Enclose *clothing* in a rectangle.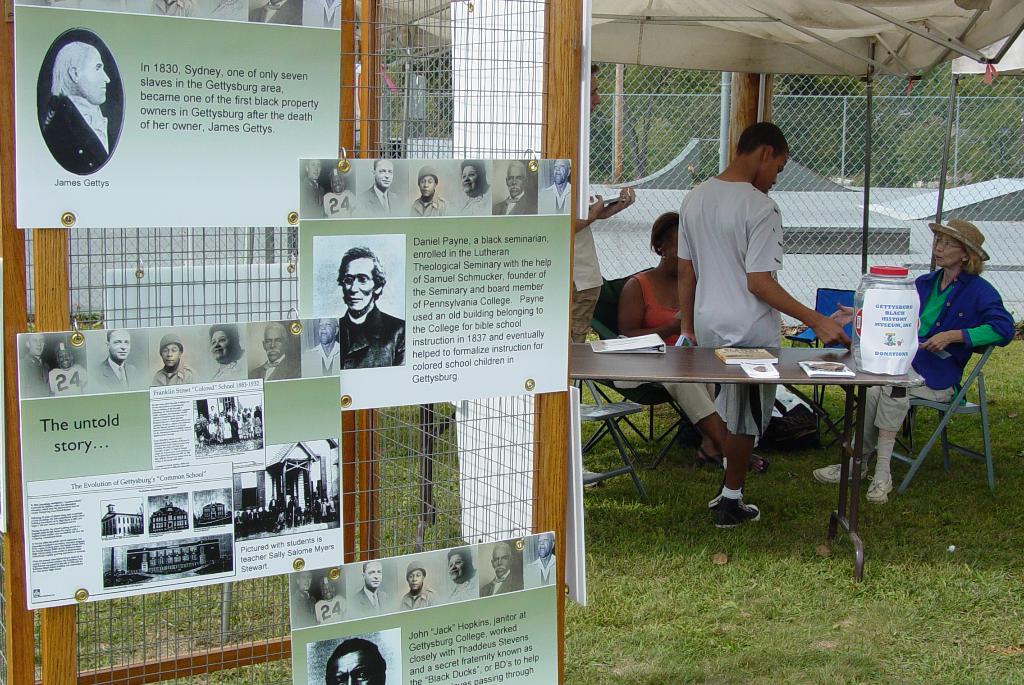
rect(88, 355, 144, 396).
